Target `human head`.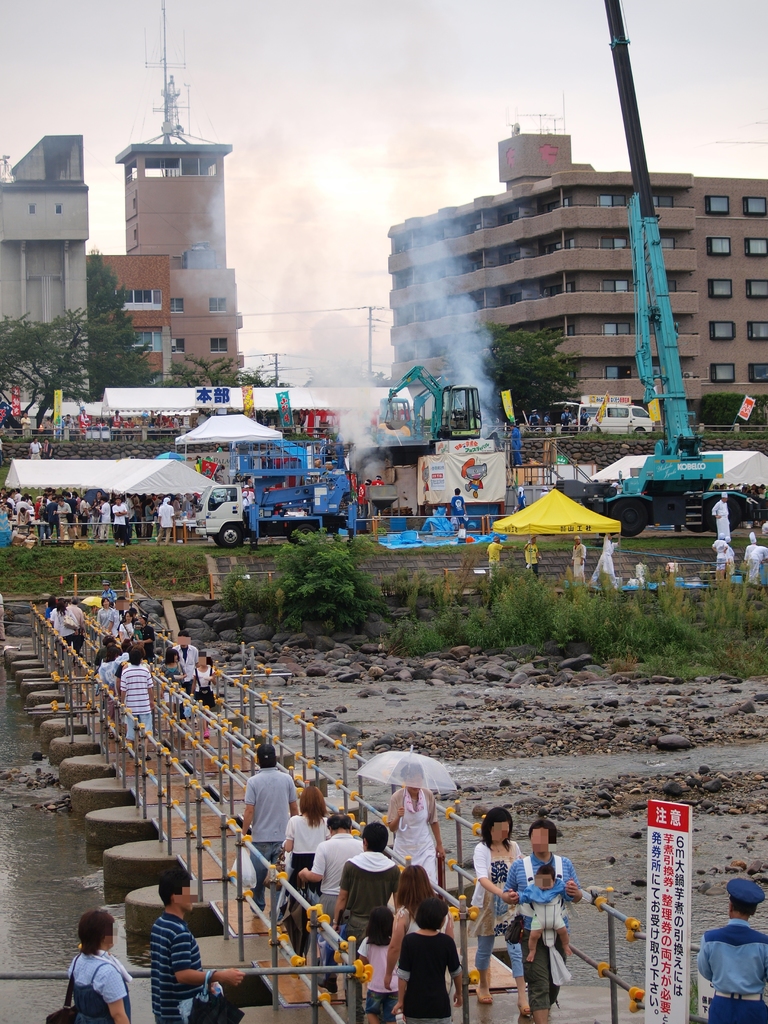
Target region: (527, 817, 556, 858).
